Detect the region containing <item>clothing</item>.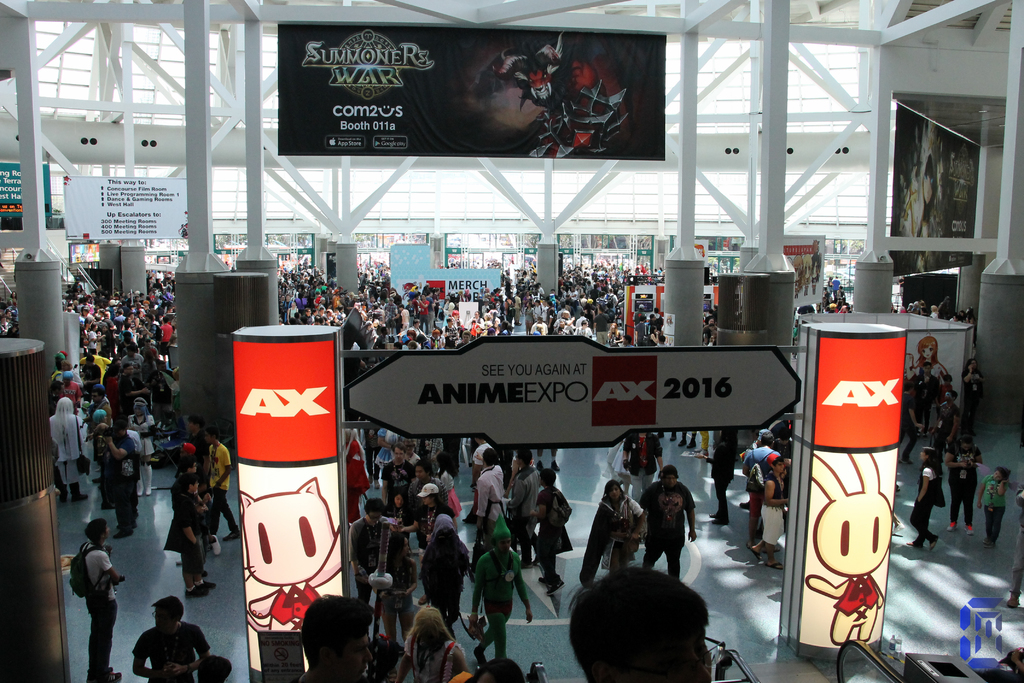
79 350 113 376.
